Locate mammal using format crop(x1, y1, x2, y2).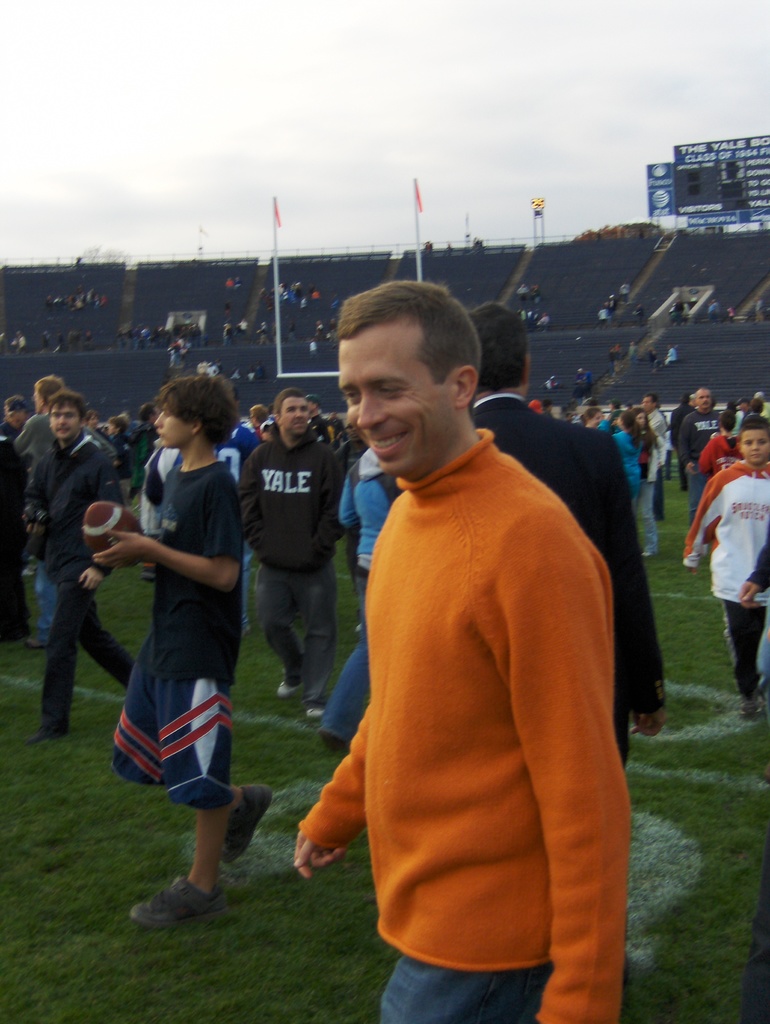
crop(0, 424, 24, 633).
